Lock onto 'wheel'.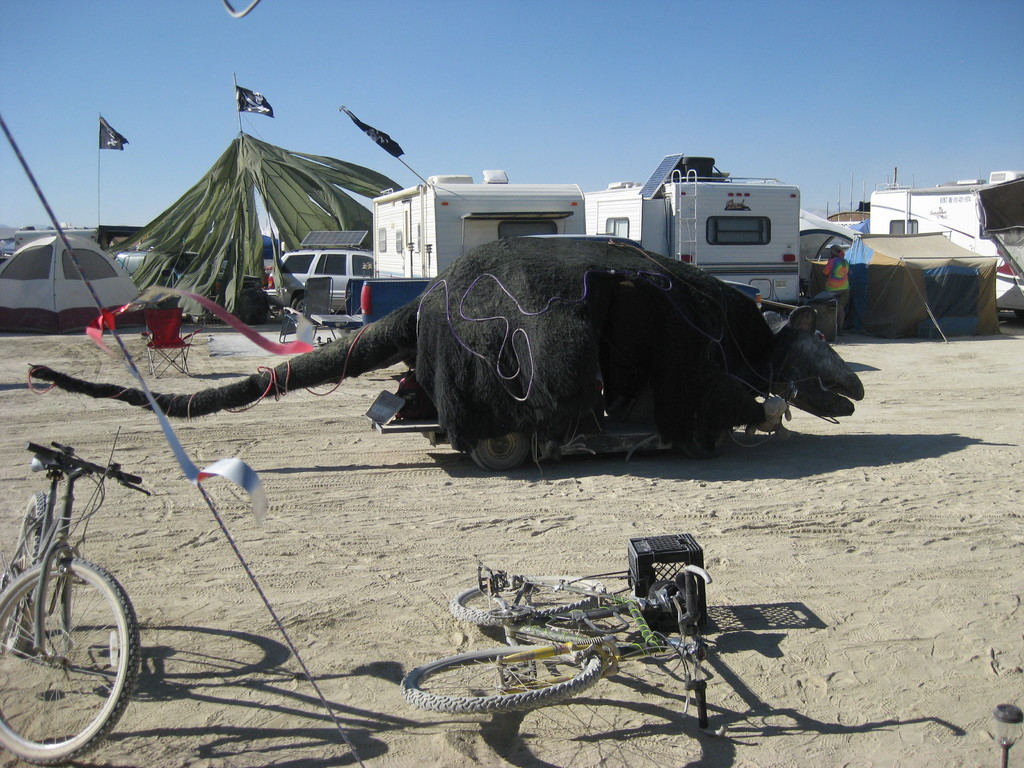
Locked: (left=471, top=426, right=540, bottom=468).
